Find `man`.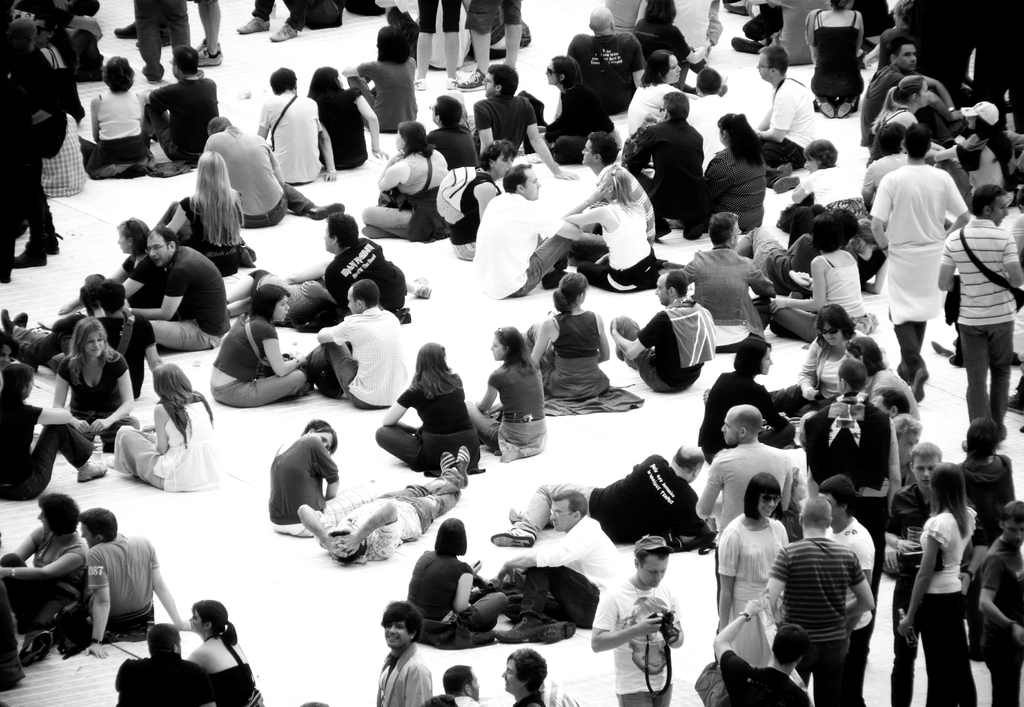
<box>504,492,631,639</box>.
